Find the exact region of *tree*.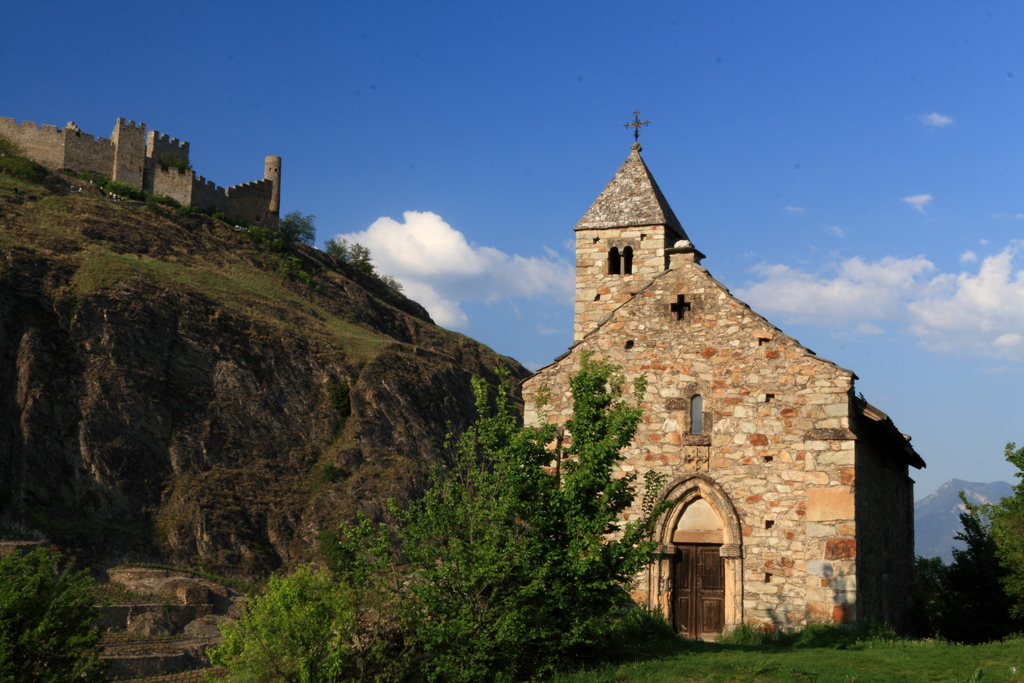
Exact region: box(326, 235, 374, 274).
